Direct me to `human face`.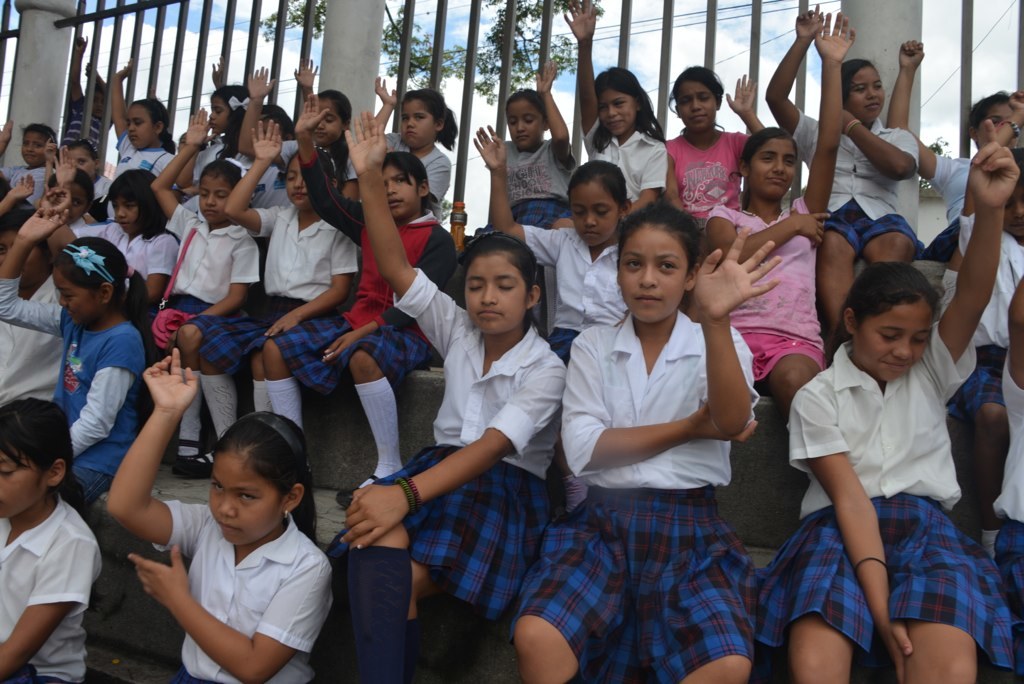
Direction: [left=196, top=173, right=228, bottom=220].
